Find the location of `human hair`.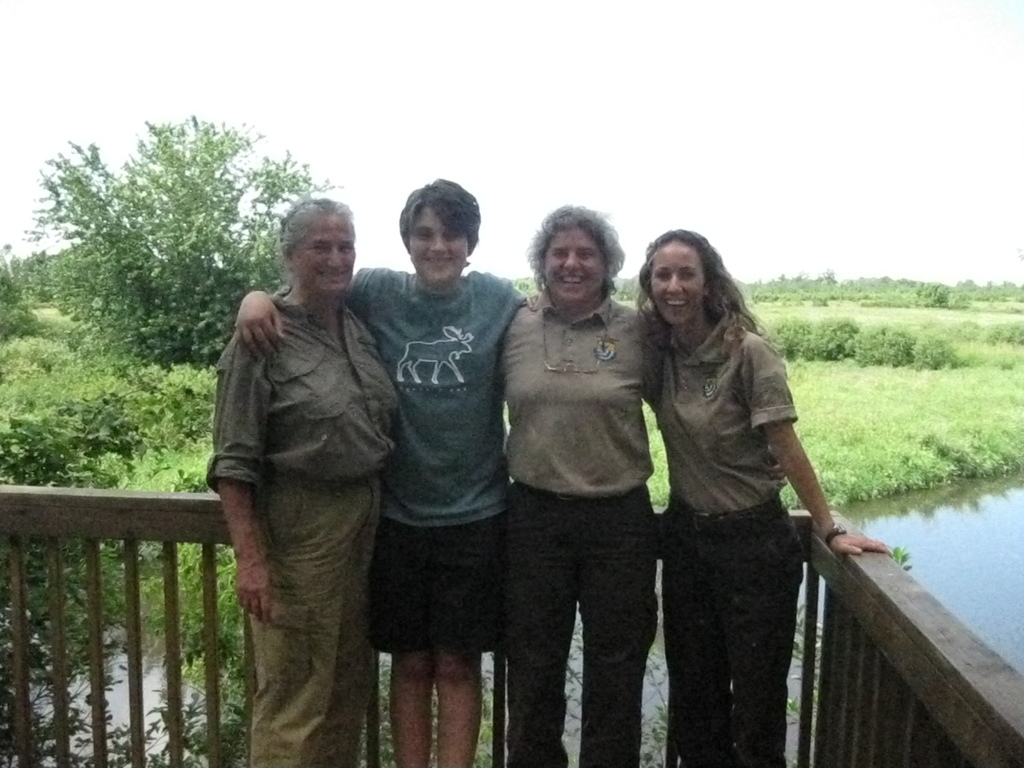
Location: <bbox>524, 205, 628, 289</bbox>.
